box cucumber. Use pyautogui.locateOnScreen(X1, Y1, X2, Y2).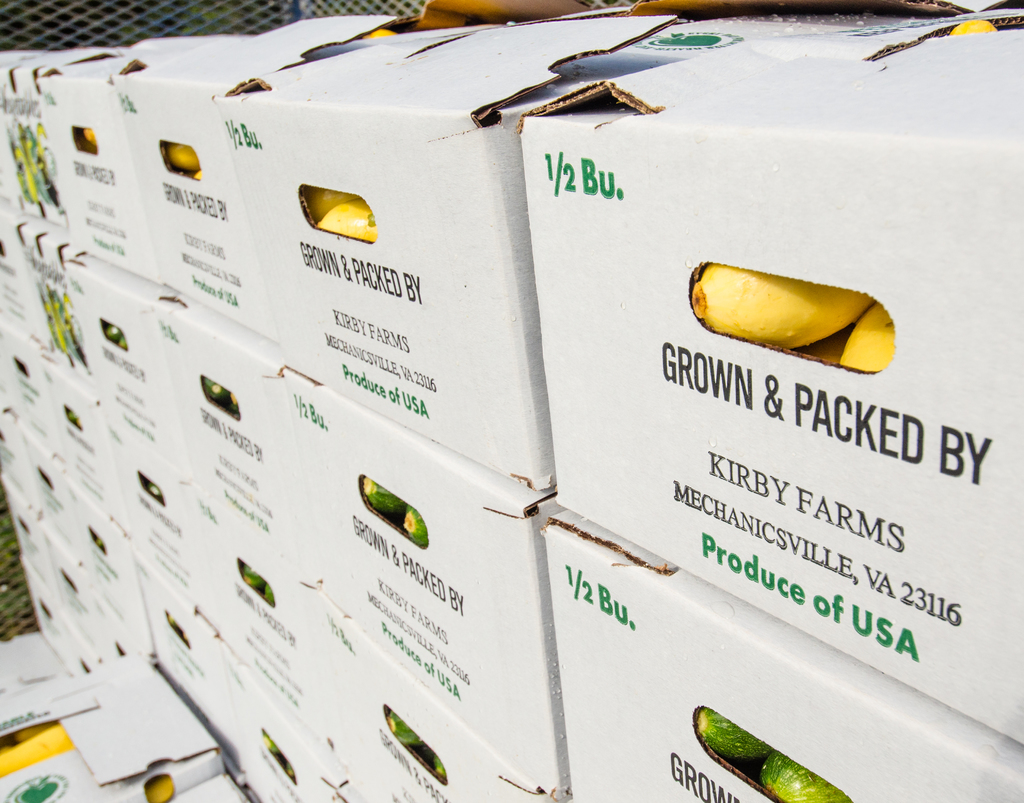
pyautogui.locateOnScreen(387, 706, 422, 742).
